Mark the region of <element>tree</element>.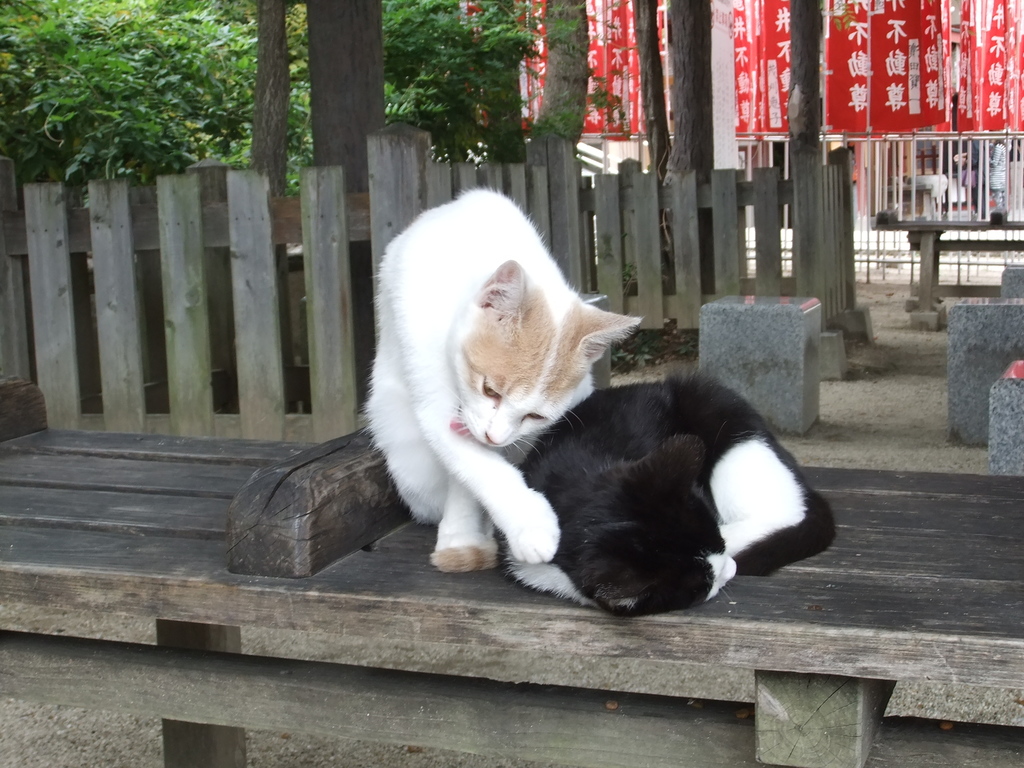
Region: <region>479, 0, 598, 168</region>.
